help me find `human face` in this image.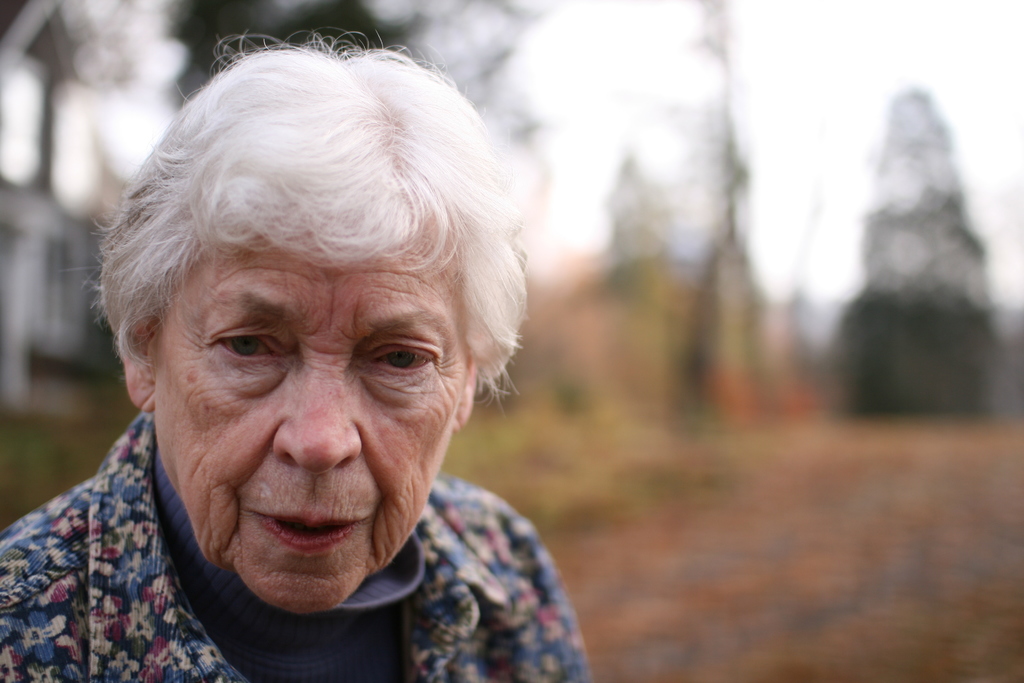
Found it: pyautogui.locateOnScreen(156, 219, 463, 620).
